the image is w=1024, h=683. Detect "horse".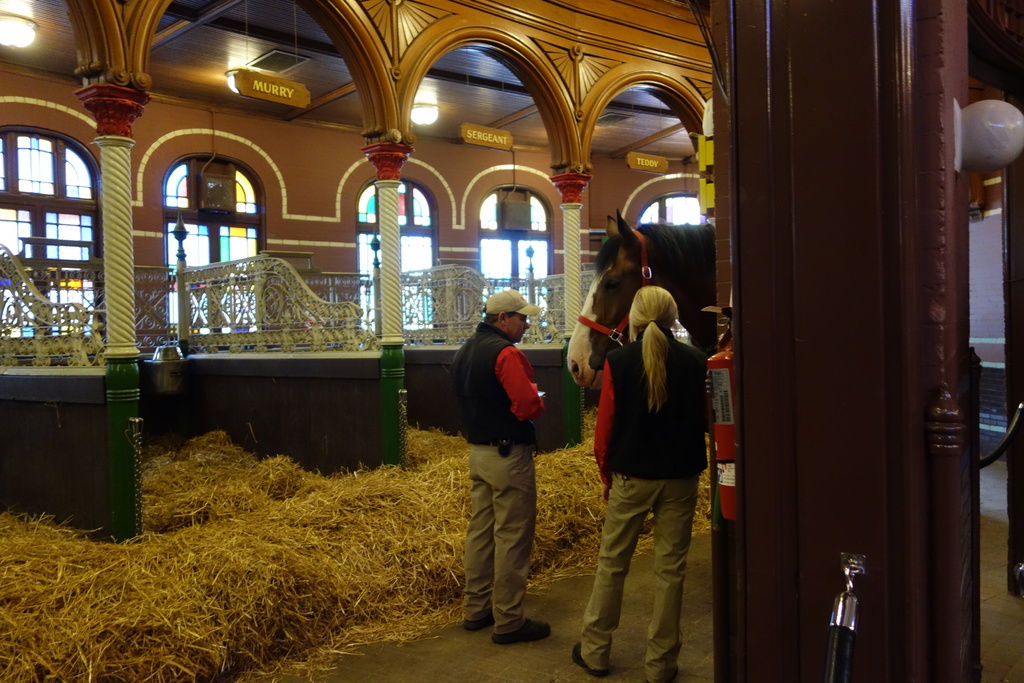
Detection: [x1=564, y1=206, x2=723, y2=395].
